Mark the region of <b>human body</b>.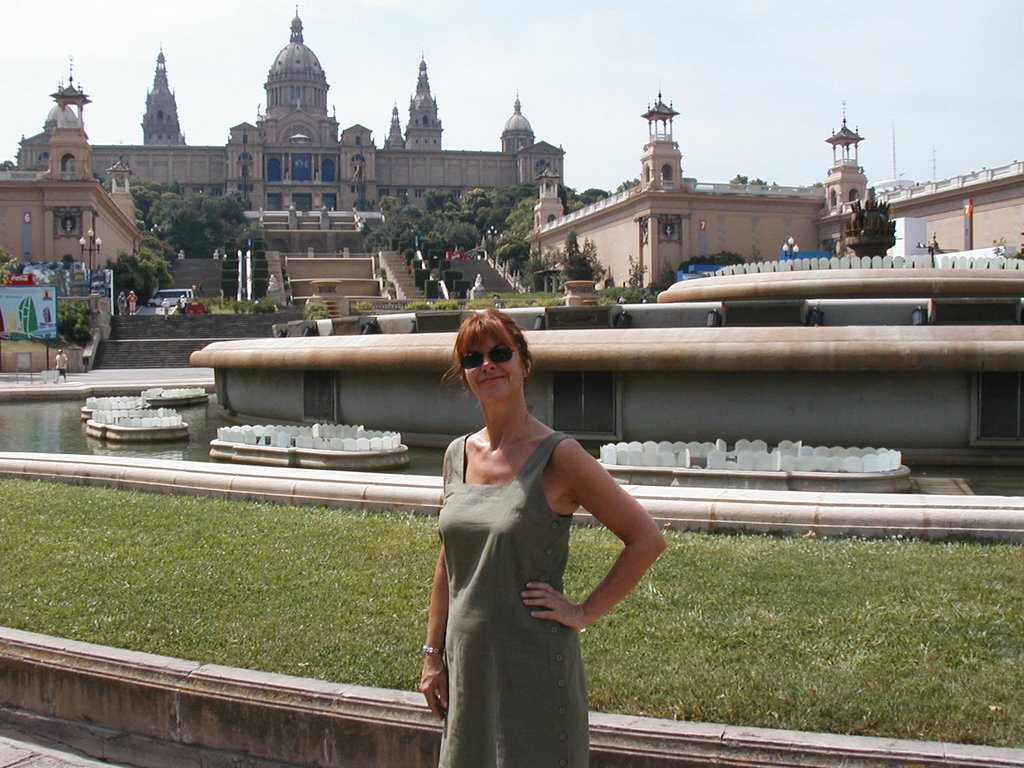
Region: rect(127, 289, 137, 314).
